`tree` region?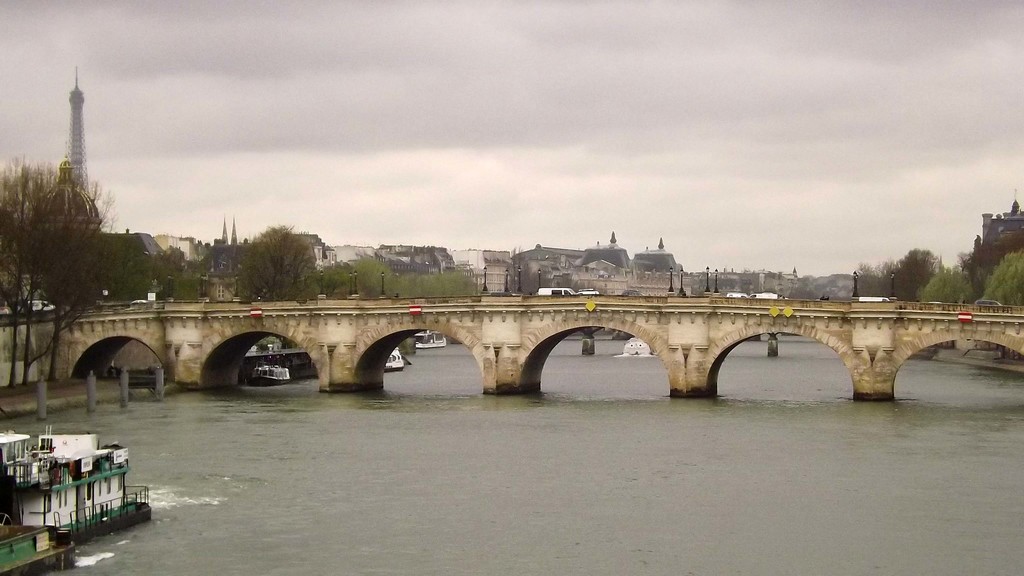
[230,211,307,286]
